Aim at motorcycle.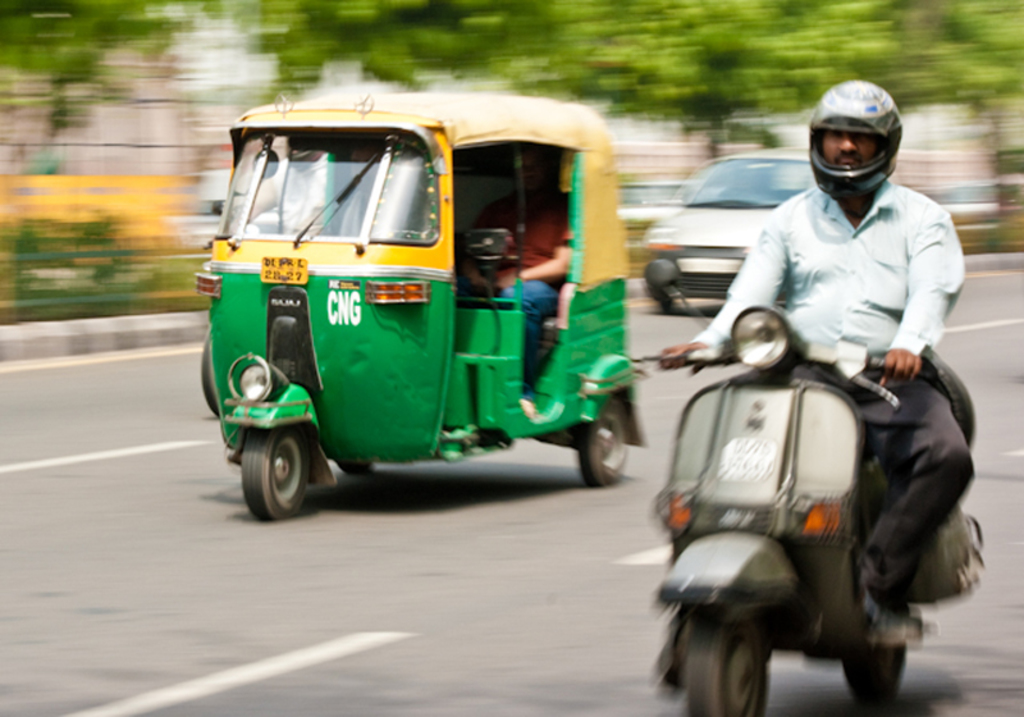
Aimed at <box>652,318,978,716</box>.
